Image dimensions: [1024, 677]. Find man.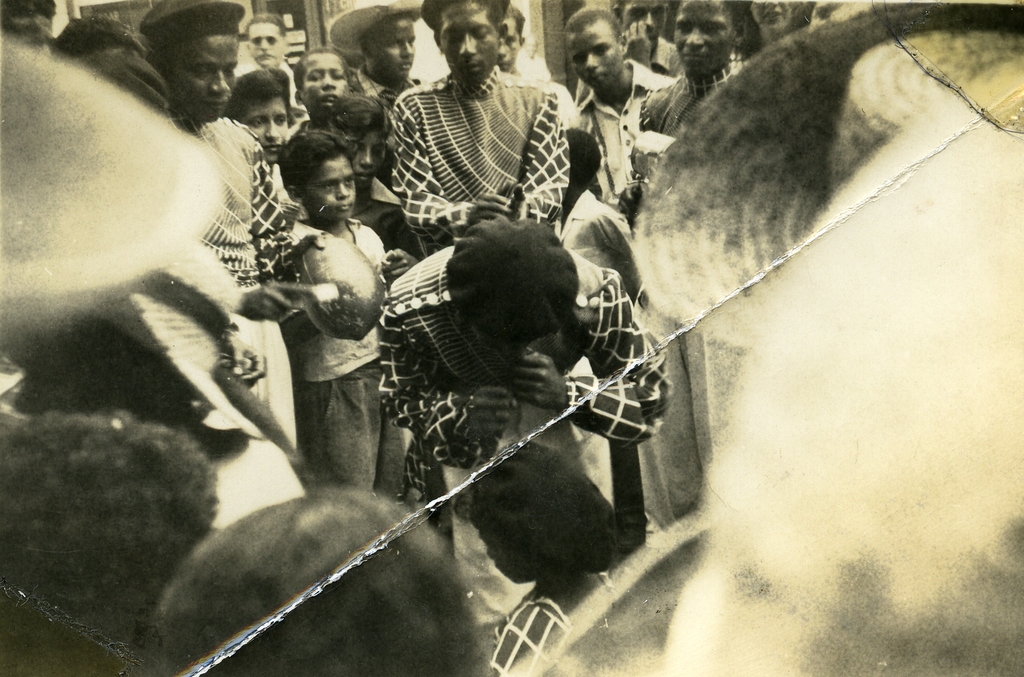
{"left": 385, "top": 0, "right": 573, "bottom": 258}.
